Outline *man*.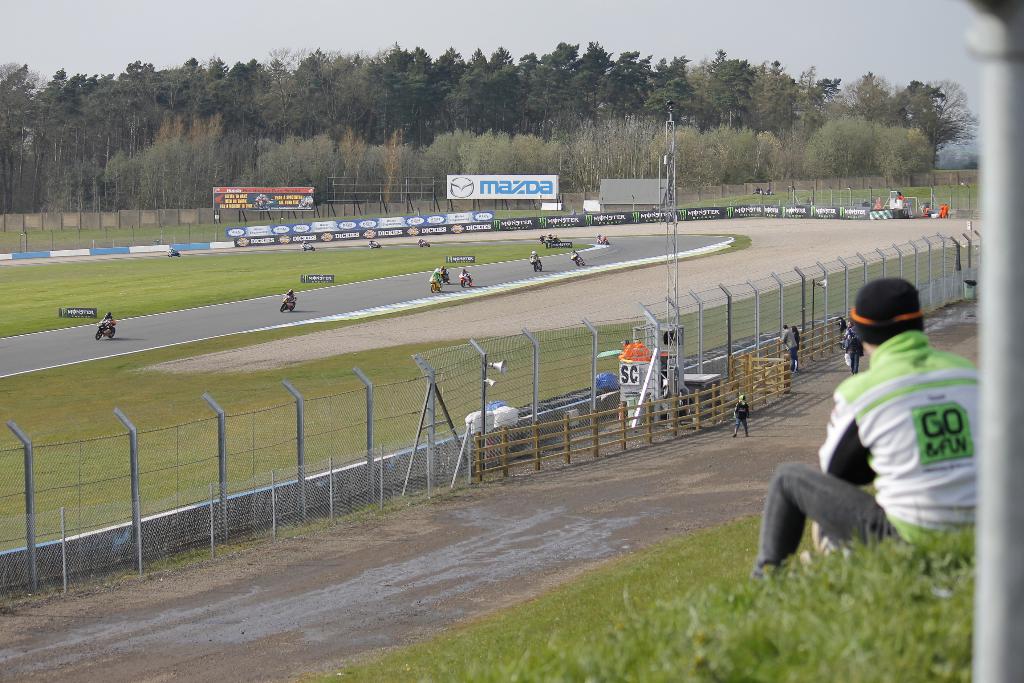
Outline: (x1=772, y1=270, x2=989, y2=575).
